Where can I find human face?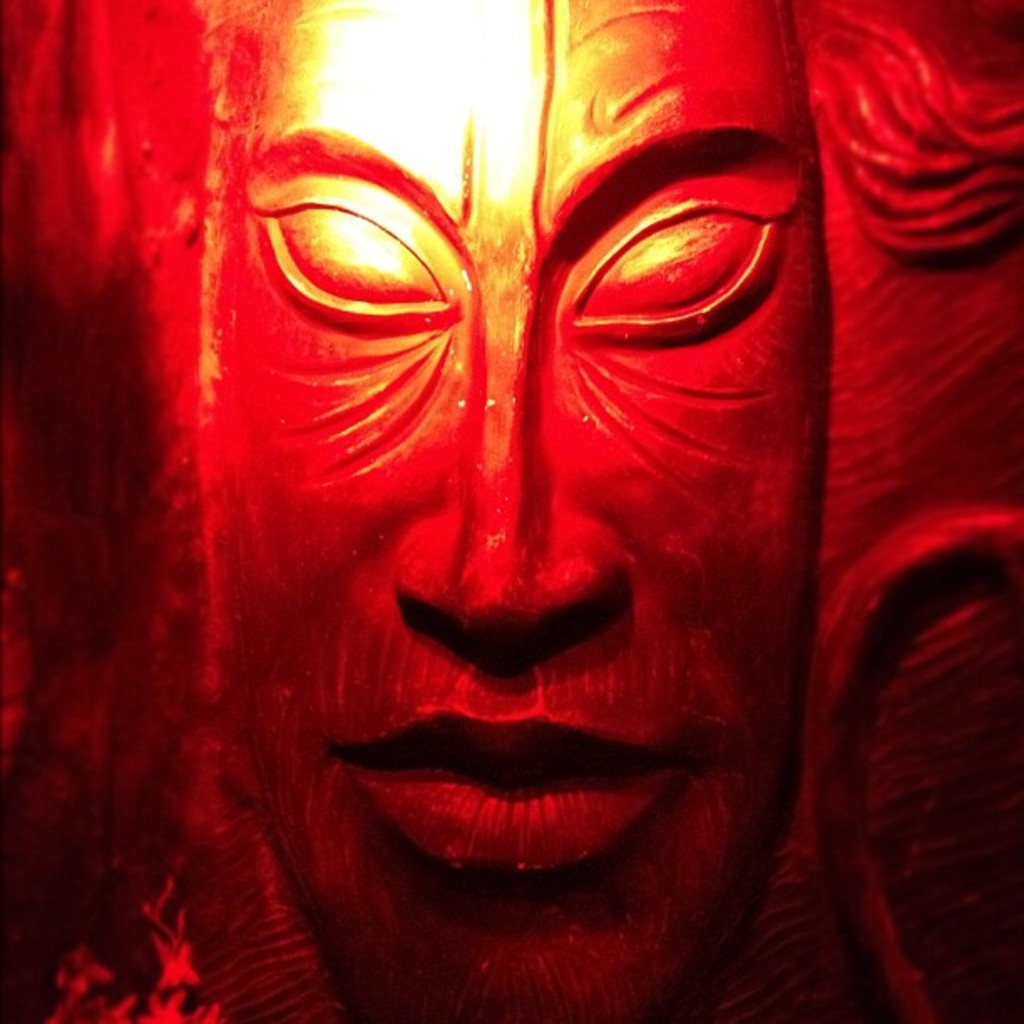
You can find it at 197 0 830 1021.
